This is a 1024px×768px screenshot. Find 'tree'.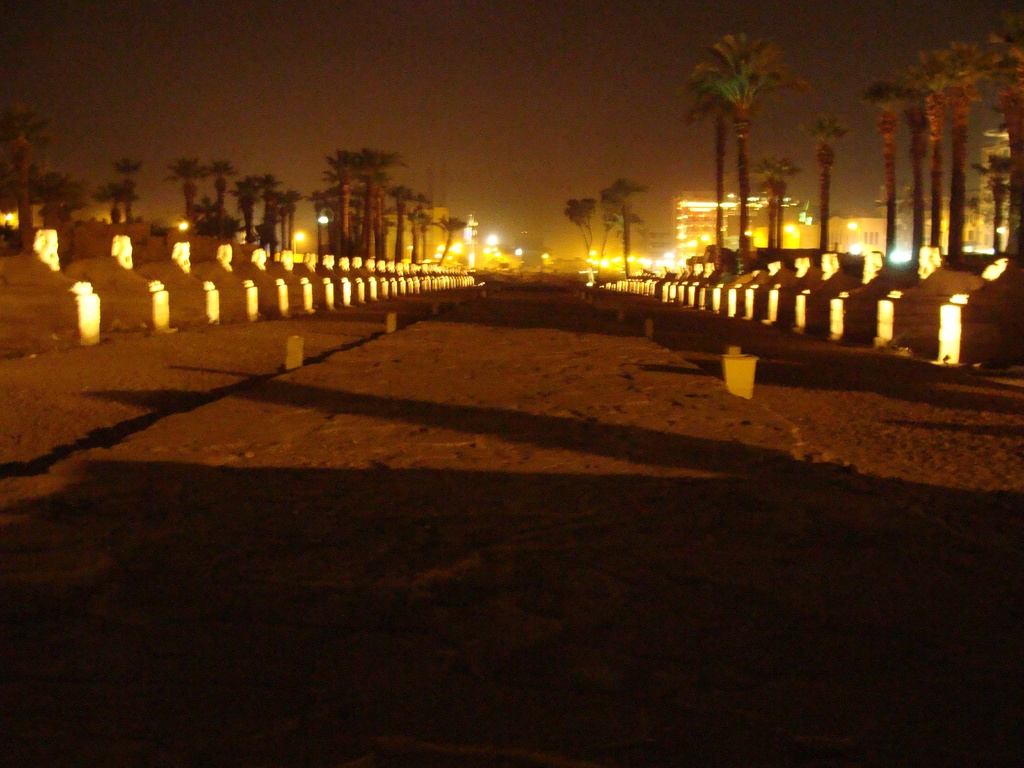
Bounding box: rect(753, 148, 794, 249).
